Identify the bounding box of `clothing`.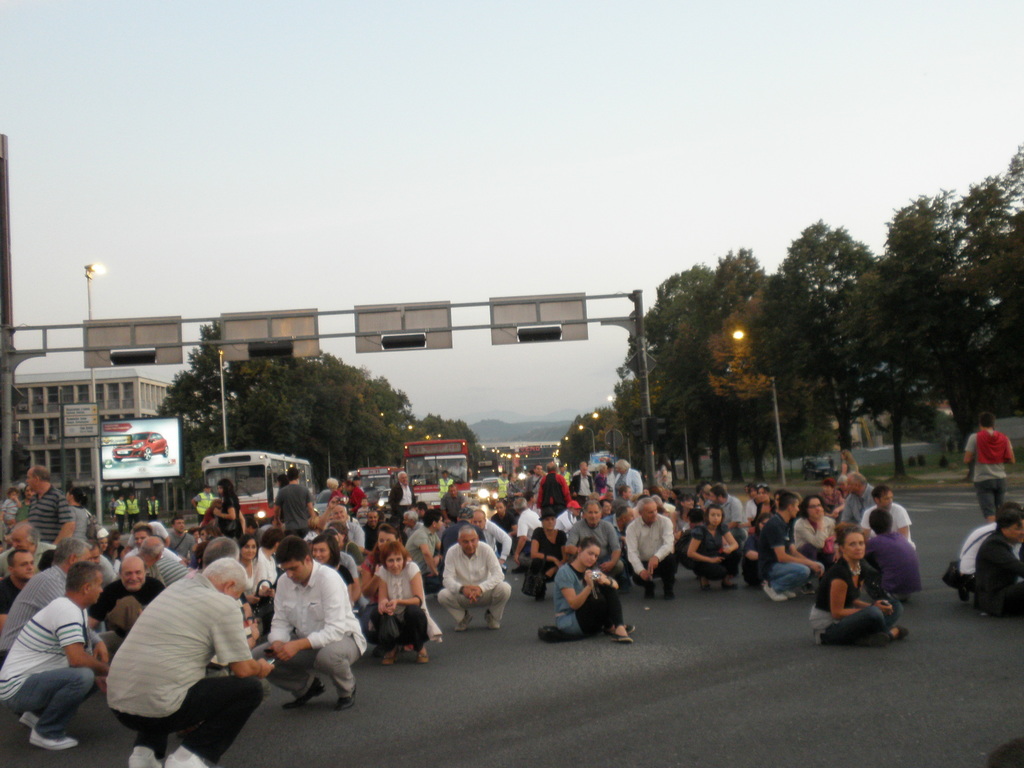
bbox=(68, 510, 96, 543).
